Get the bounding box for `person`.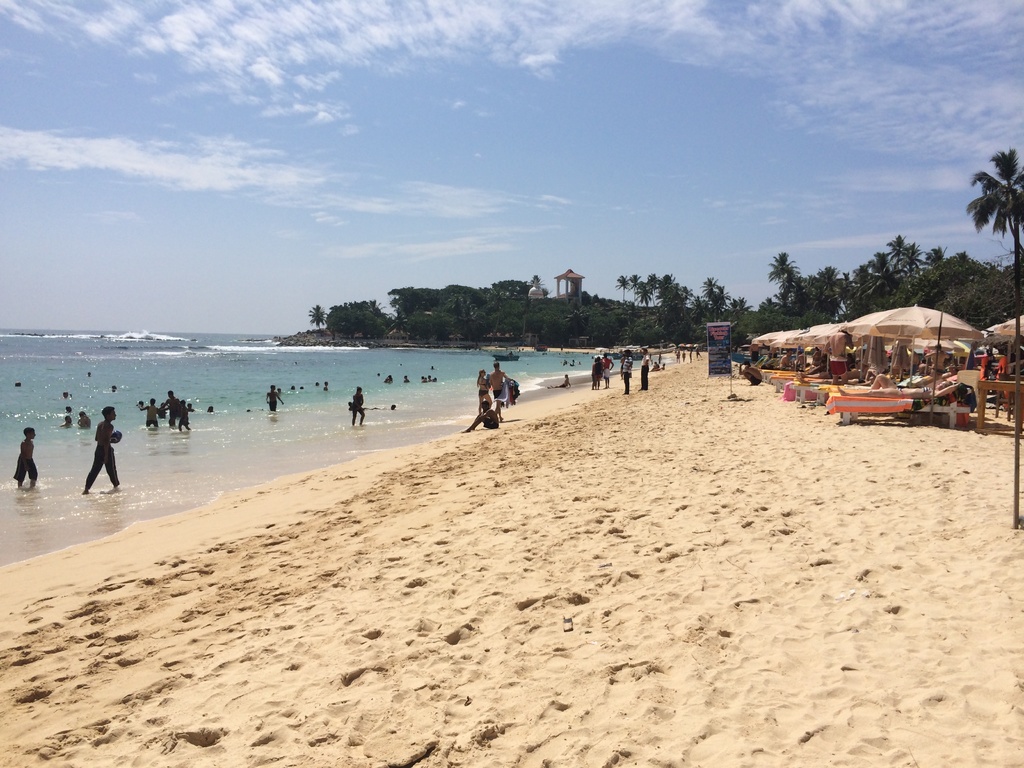
{"left": 822, "top": 330, "right": 852, "bottom": 383}.
